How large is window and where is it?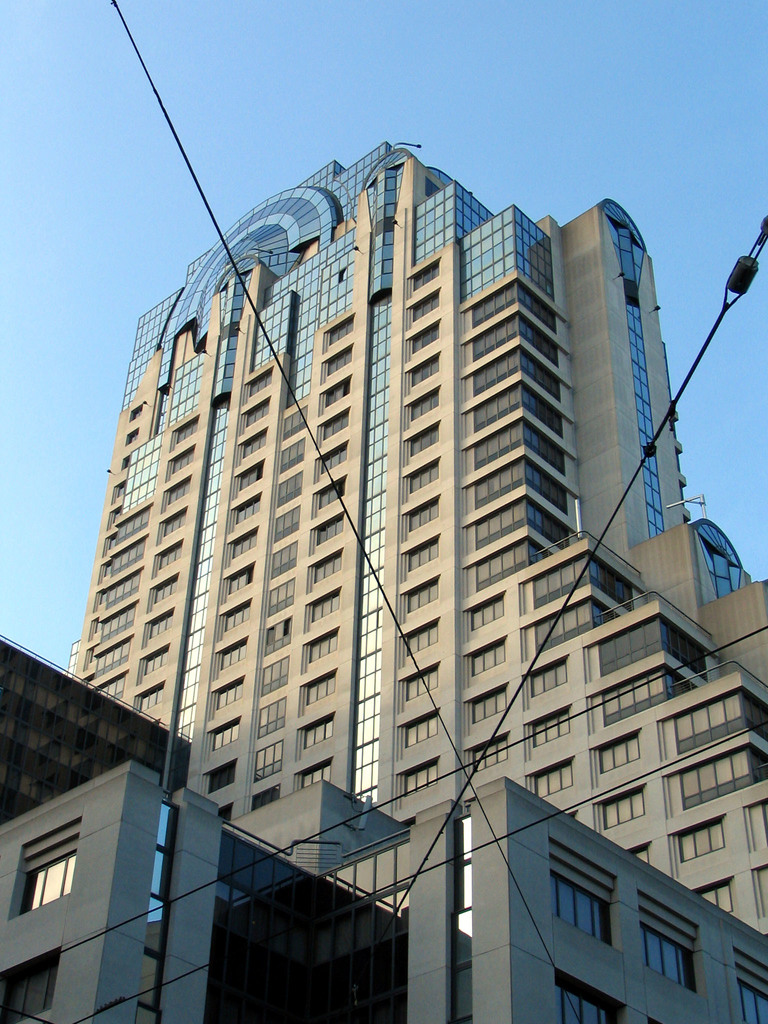
Bounding box: x1=534, y1=594, x2=616, y2=657.
